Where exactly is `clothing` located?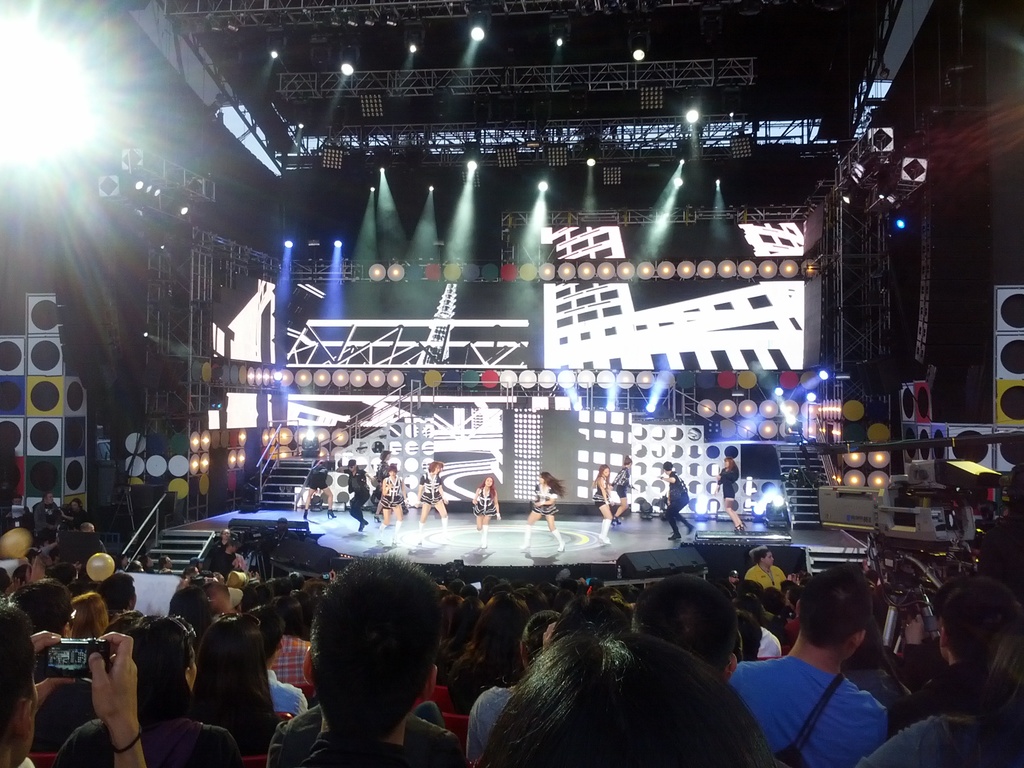
Its bounding box is [742, 561, 787, 587].
